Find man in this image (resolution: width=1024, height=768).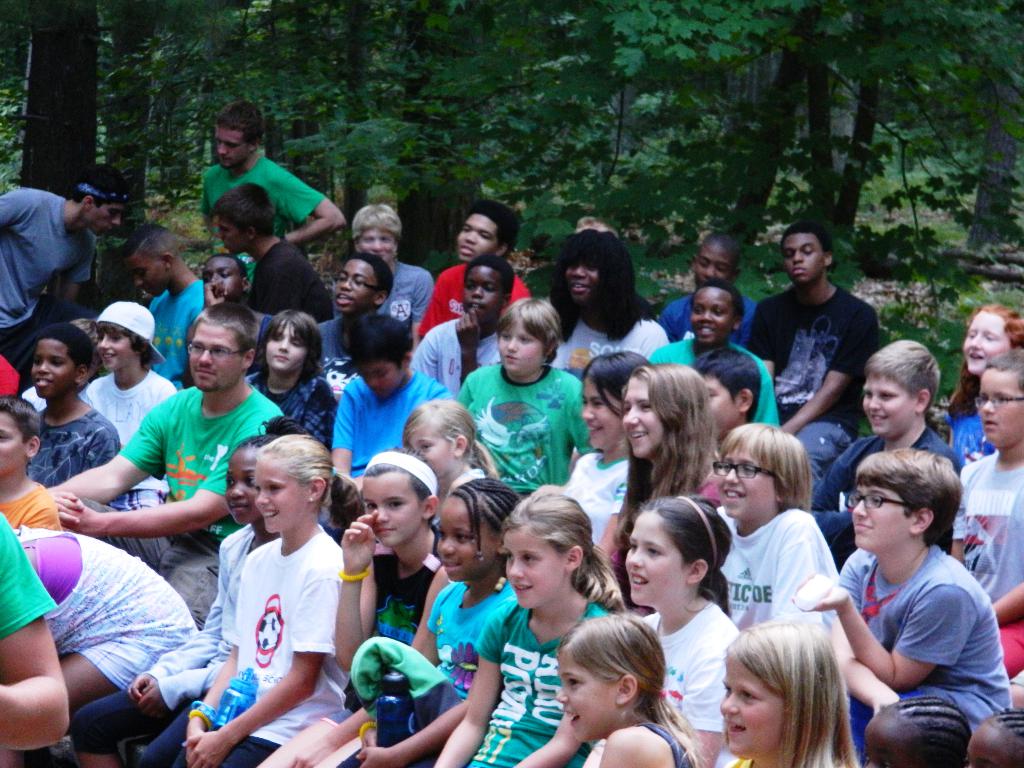
0 164 124 395.
